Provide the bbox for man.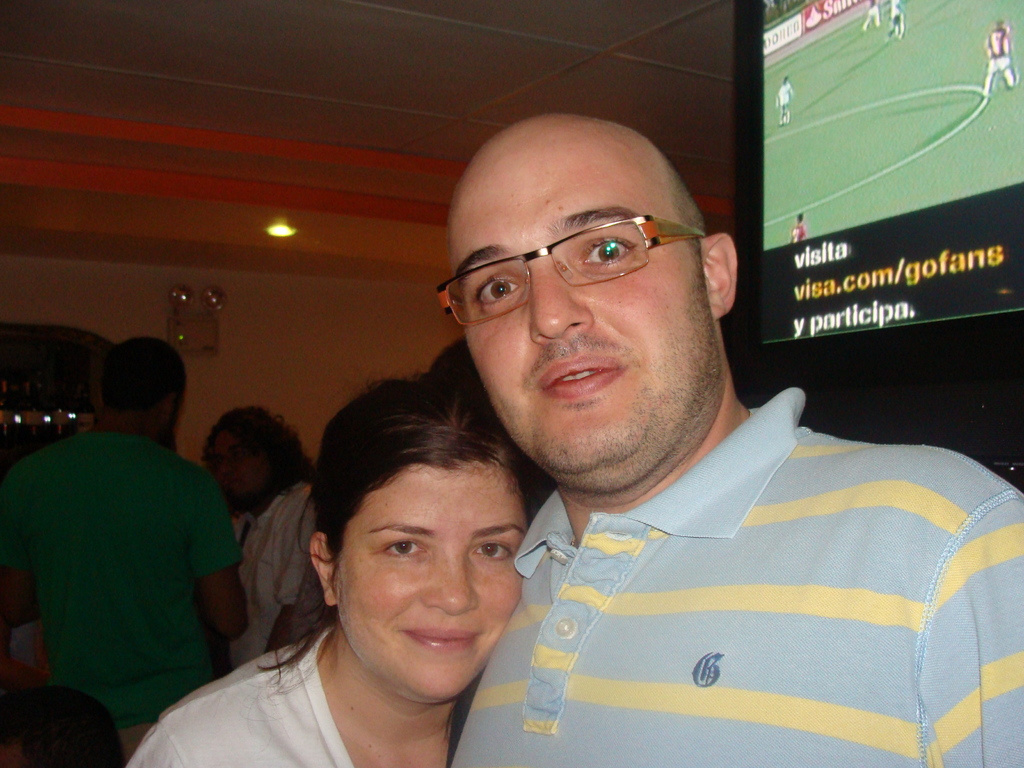
(x1=0, y1=333, x2=250, y2=758).
